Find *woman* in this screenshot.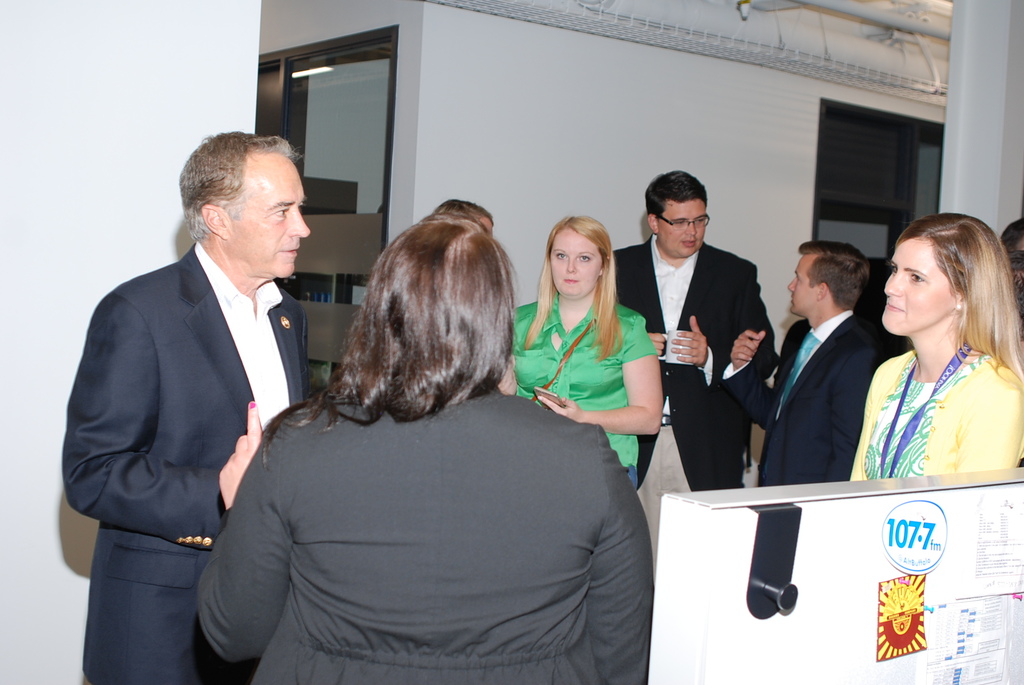
The bounding box for *woman* is crop(840, 214, 1020, 534).
